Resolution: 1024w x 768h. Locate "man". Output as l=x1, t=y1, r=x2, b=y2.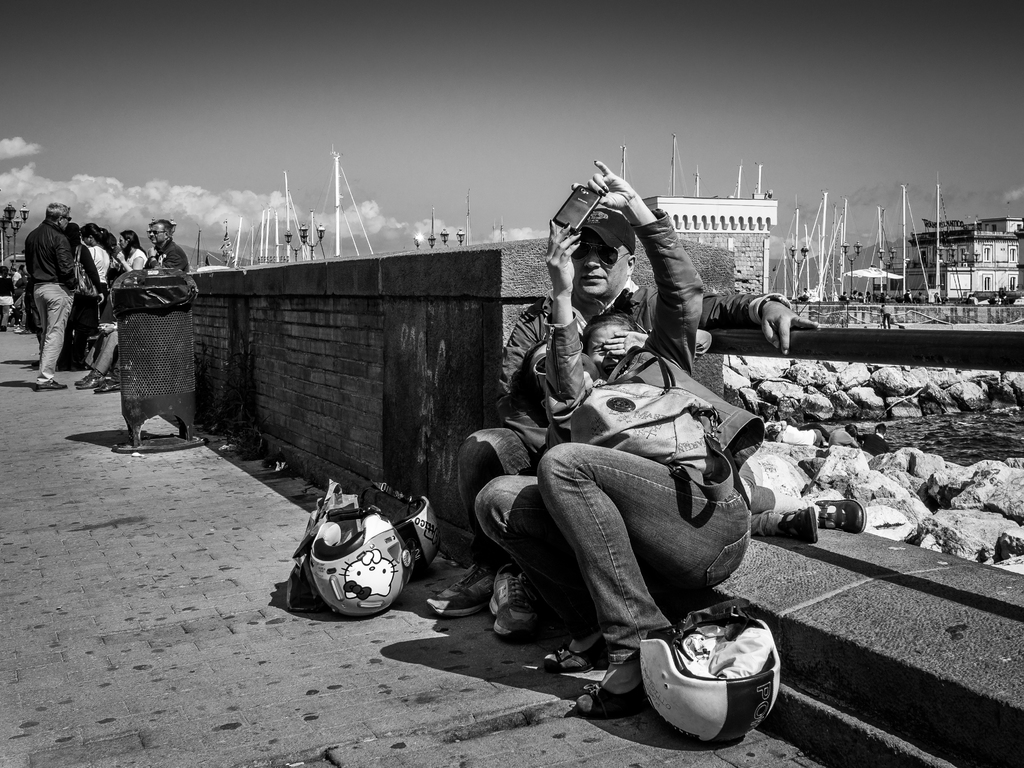
l=12, t=194, r=98, b=376.
